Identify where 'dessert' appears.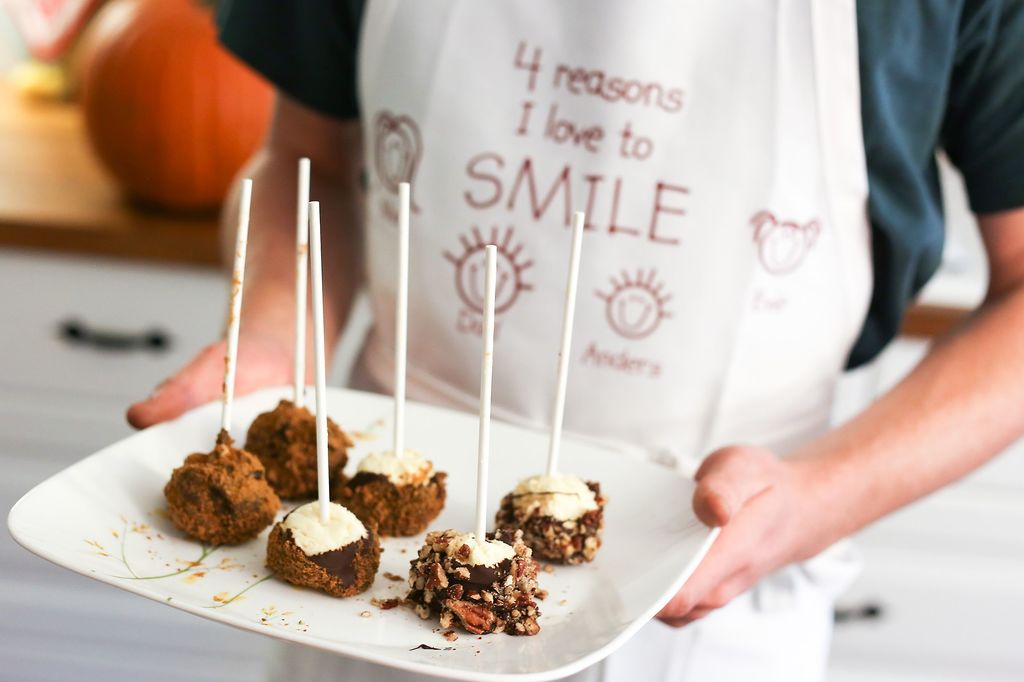
Appears at bbox=(166, 430, 275, 543).
